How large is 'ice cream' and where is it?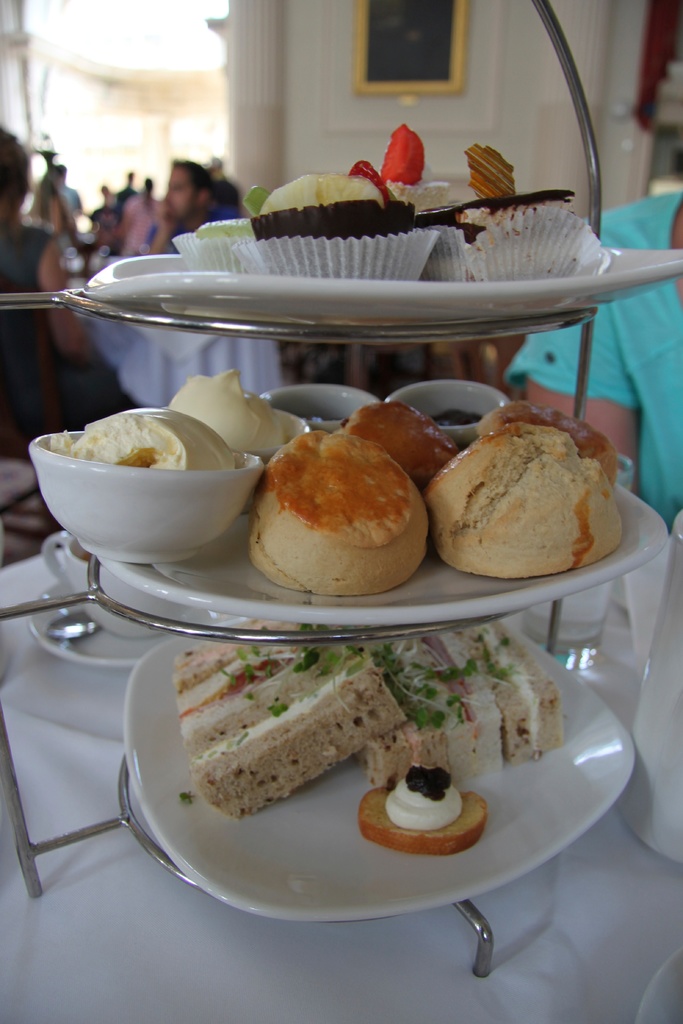
Bounding box: <region>235, 395, 437, 608</region>.
